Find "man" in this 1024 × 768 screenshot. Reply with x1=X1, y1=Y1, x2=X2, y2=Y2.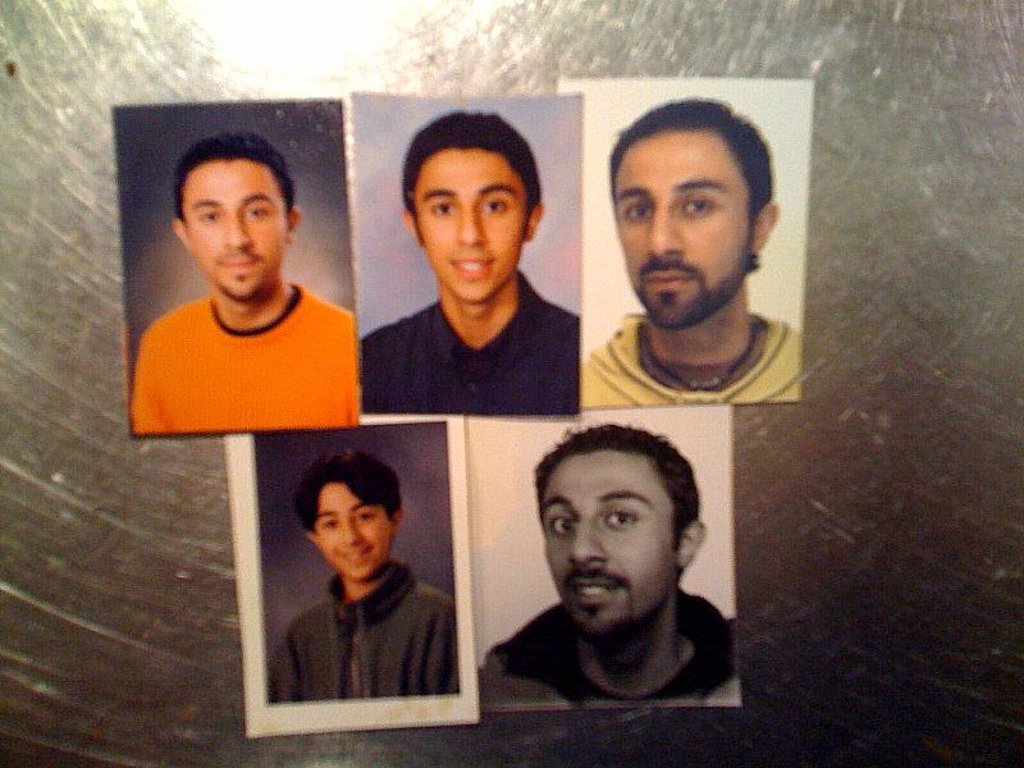
x1=452, y1=445, x2=754, y2=733.
